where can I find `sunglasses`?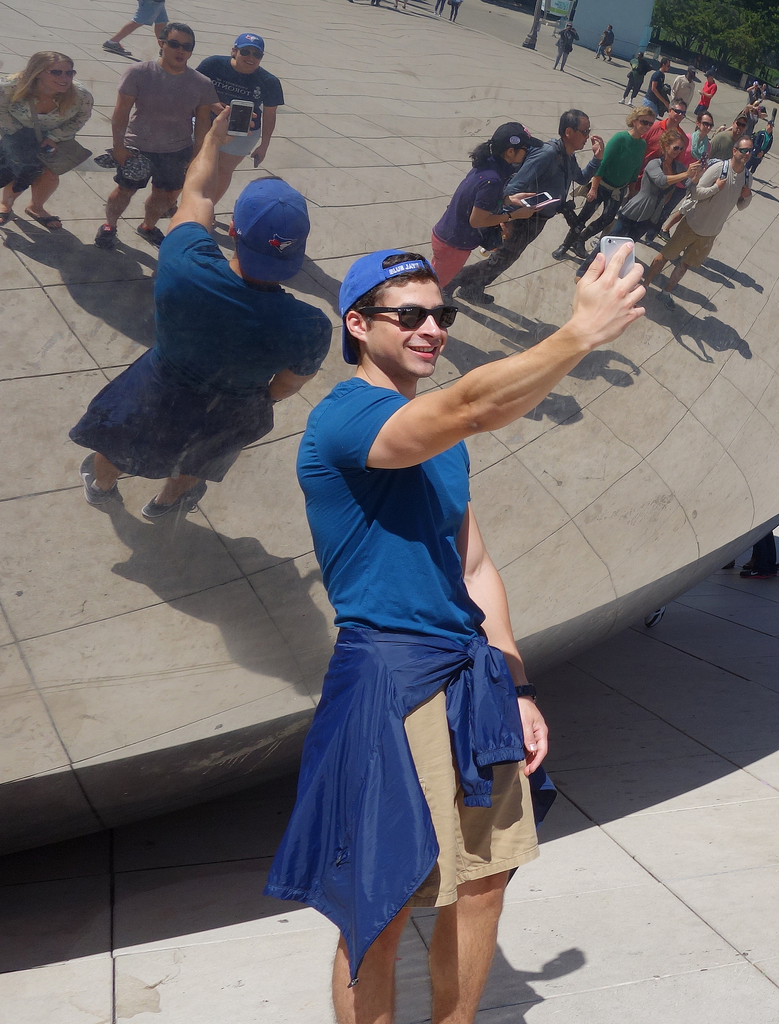
You can find it at (x1=669, y1=141, x2=685, y2=152).
